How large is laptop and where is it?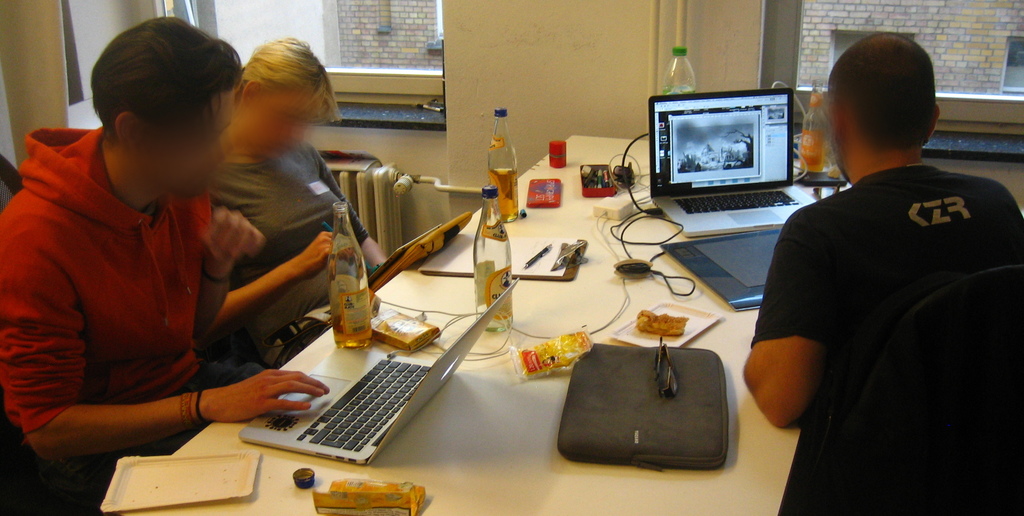
Bounding box: pyautogui.locateOnScreen(218, 295, 488, 468).
